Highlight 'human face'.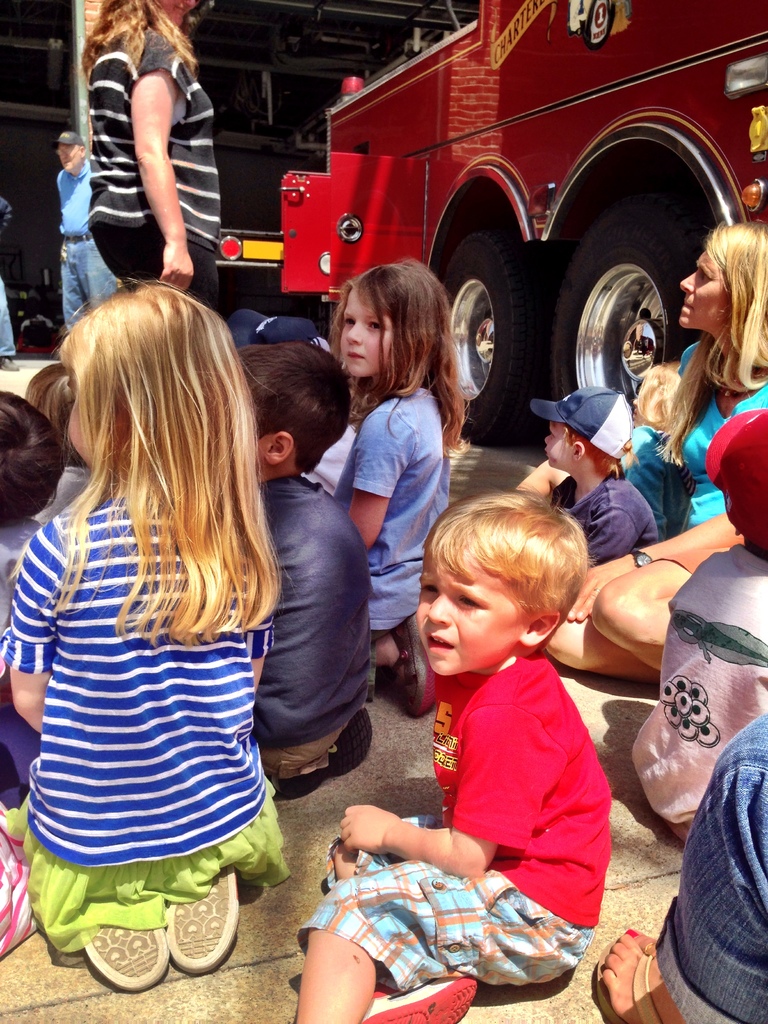
Highlighted region: (60, 140, 79, 168).
